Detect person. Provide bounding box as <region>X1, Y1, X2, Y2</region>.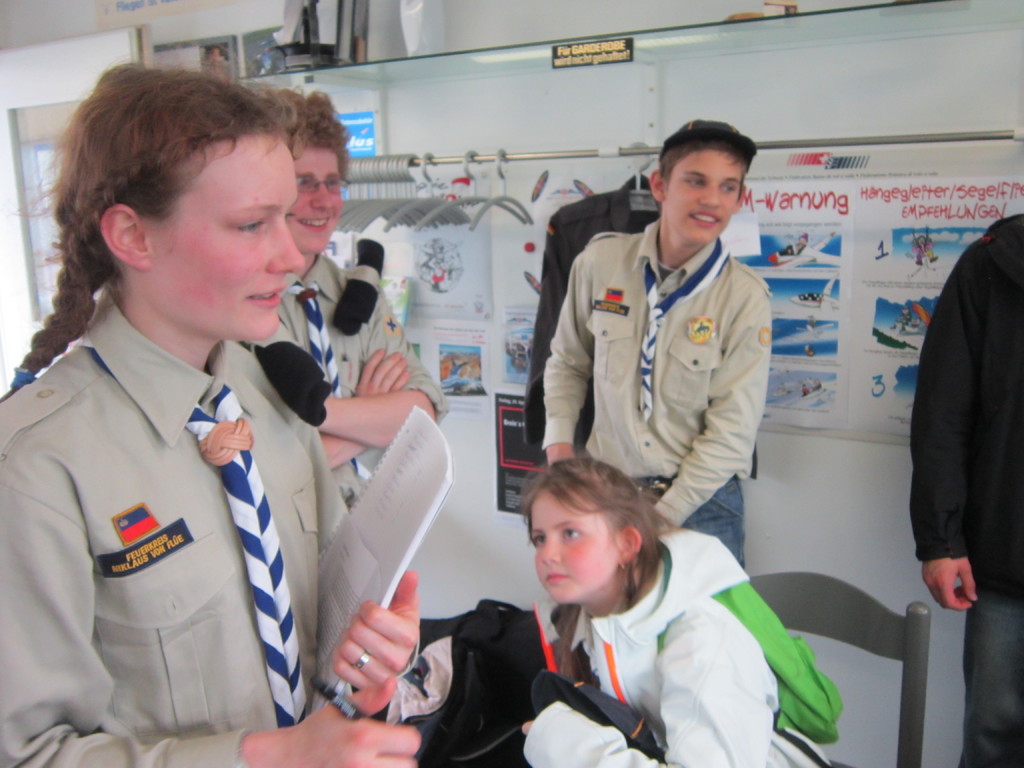
<region>0, 63, 422, 767</region>.
